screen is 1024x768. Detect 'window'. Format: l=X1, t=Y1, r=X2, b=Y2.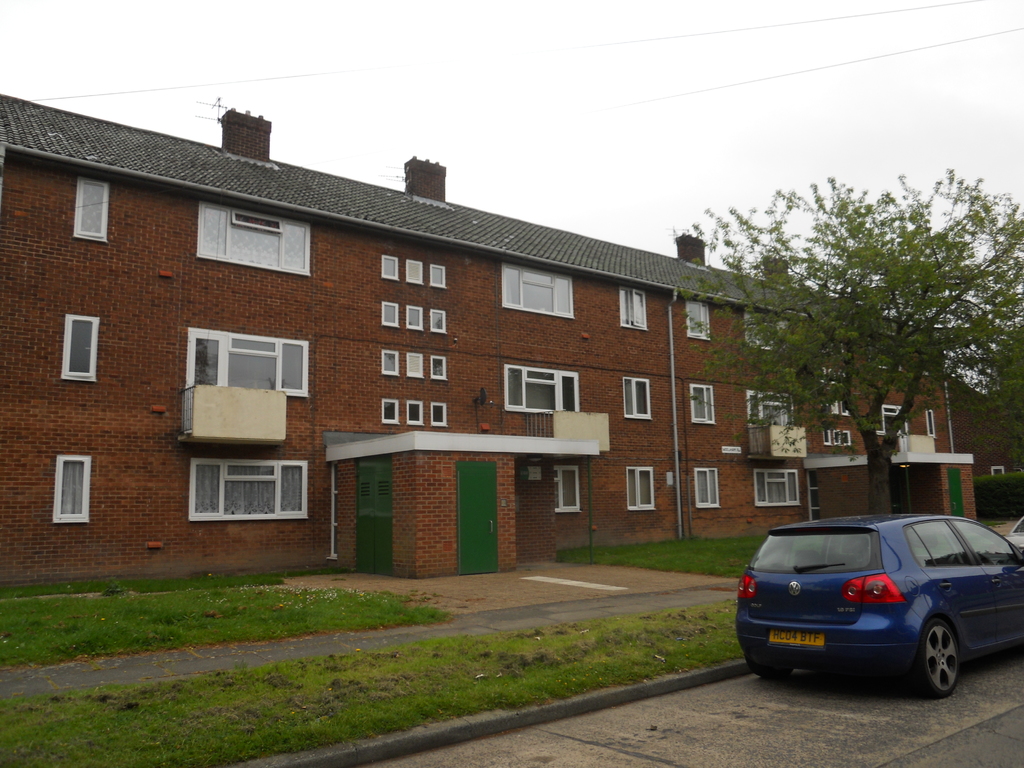
l=828, t=392, r=853, b=419.
